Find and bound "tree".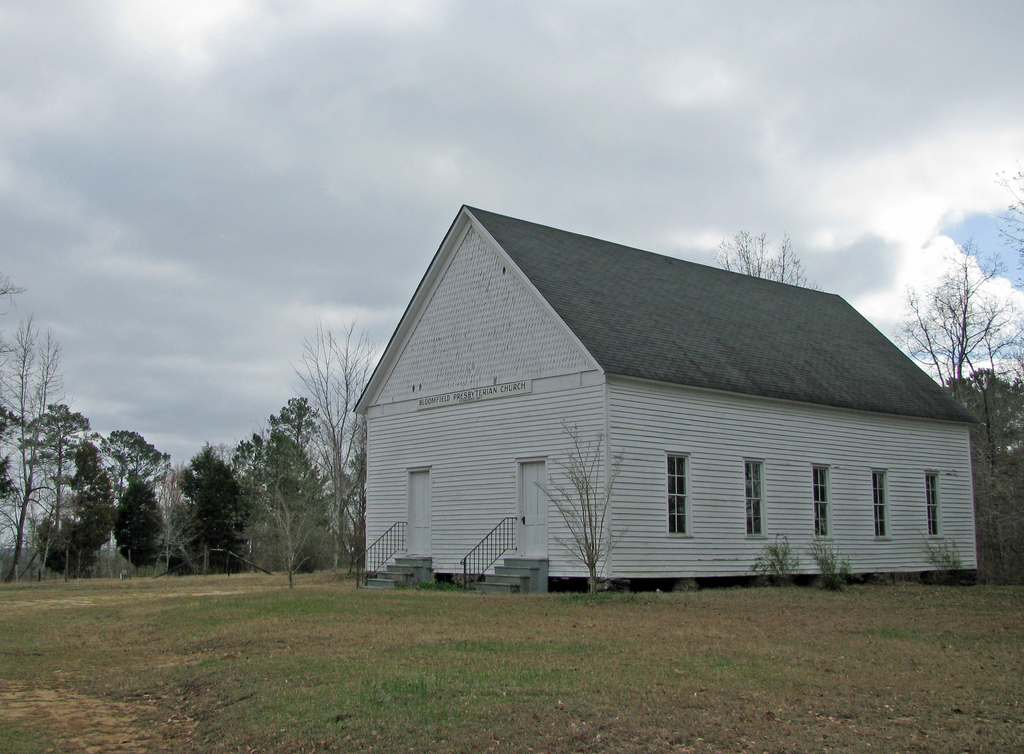
Bound: Rect(69, 455, 116, 566).
